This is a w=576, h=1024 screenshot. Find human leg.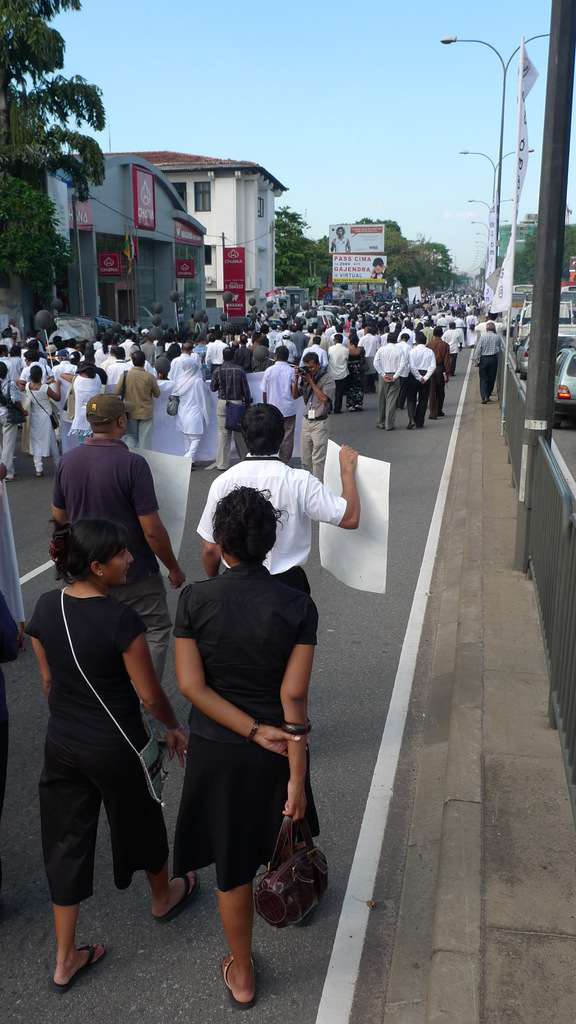
Bounding box: bbox=[205, 796, 259, 1013].
